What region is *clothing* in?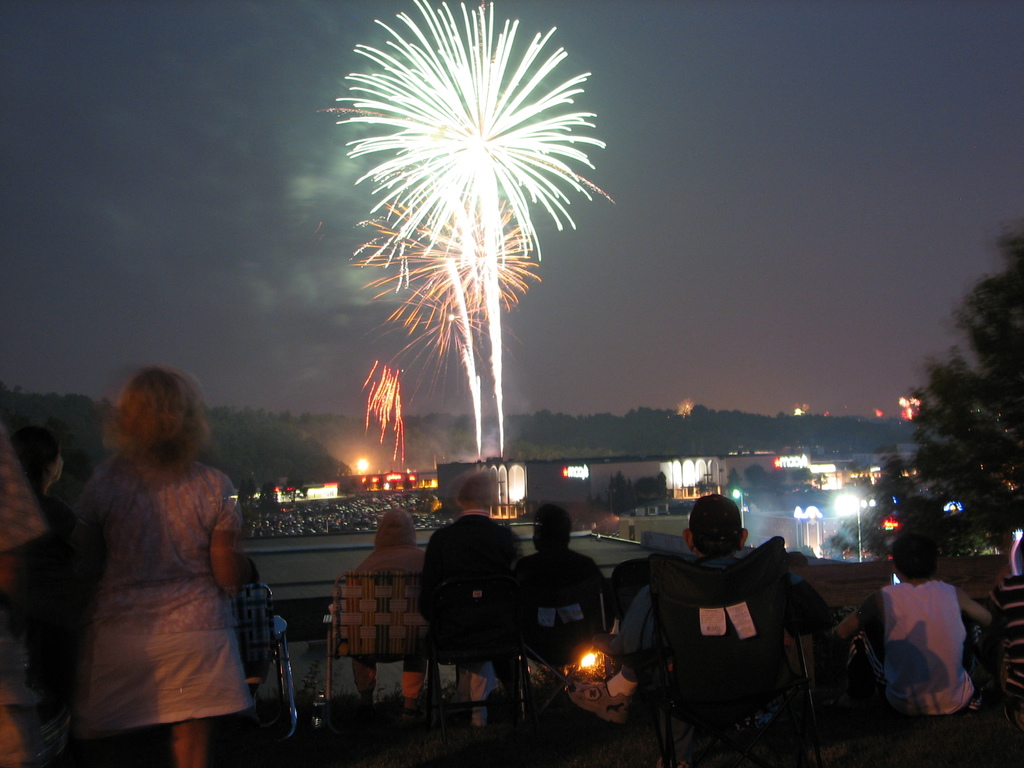
left=419, top=506, right=529, bottom=648.
